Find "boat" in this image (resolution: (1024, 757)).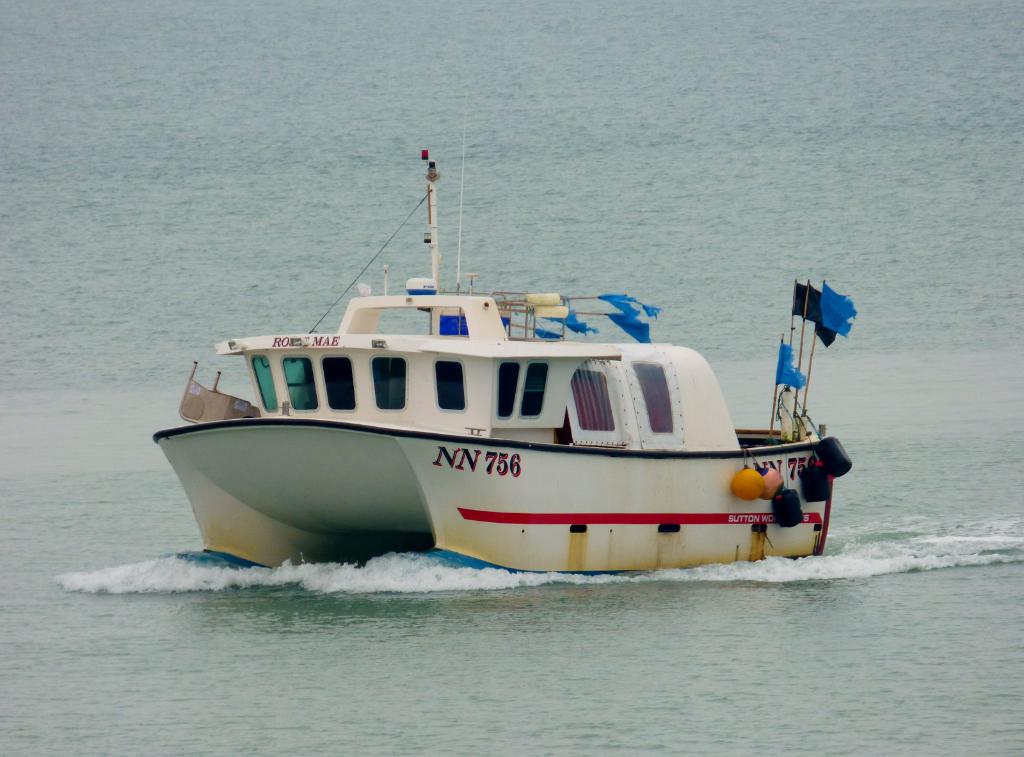
(122, 148, 843, 571).
